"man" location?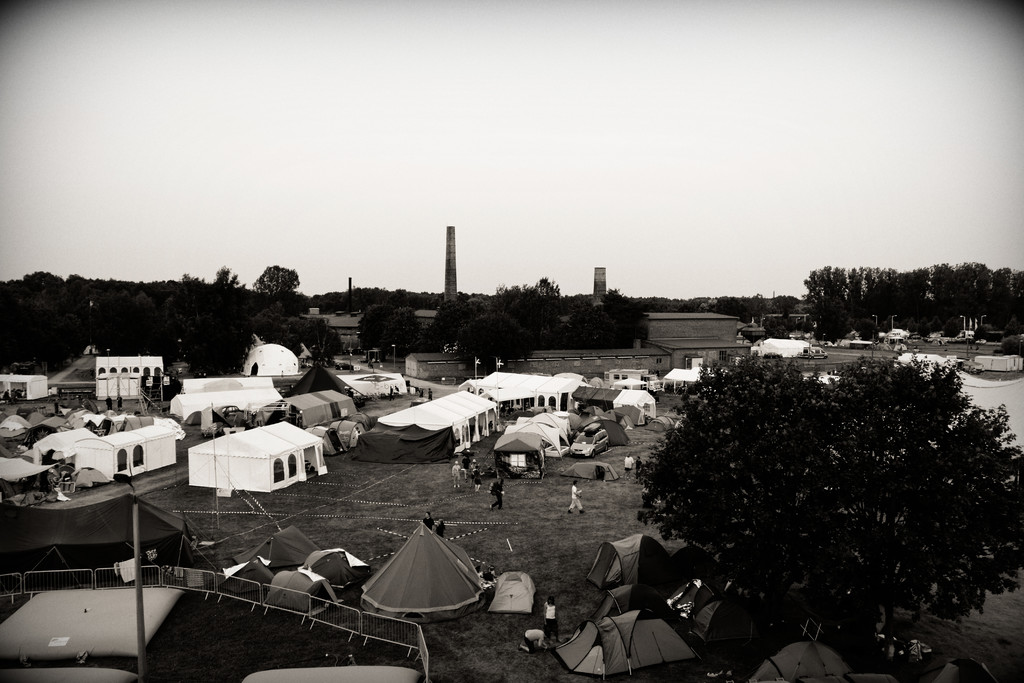
566/476/586/516
